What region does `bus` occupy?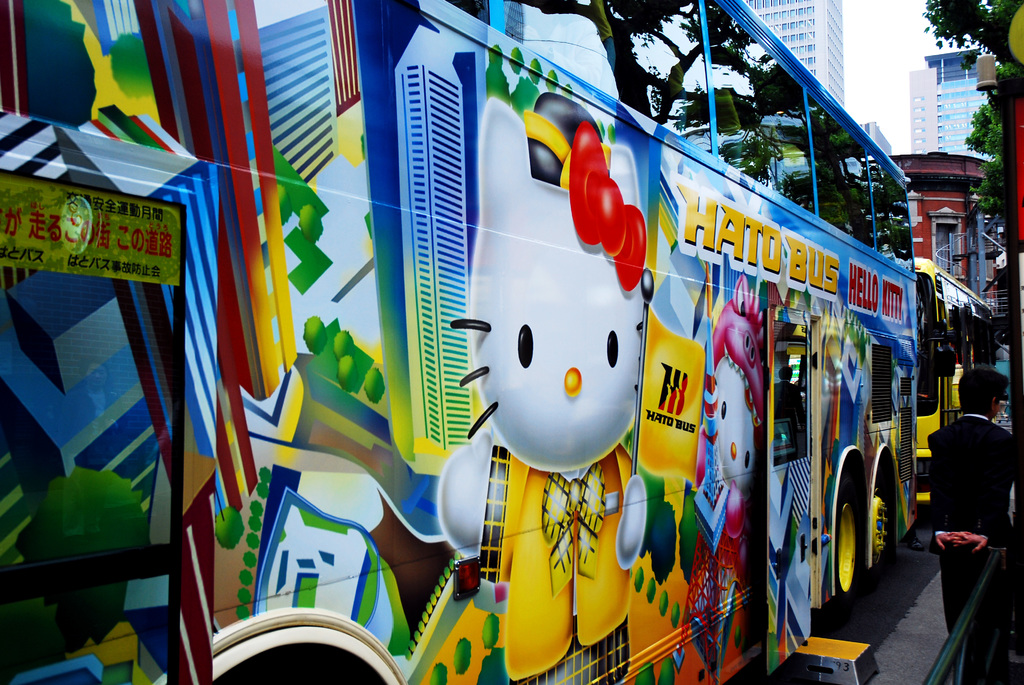
region(0, 0, 918, 684).
